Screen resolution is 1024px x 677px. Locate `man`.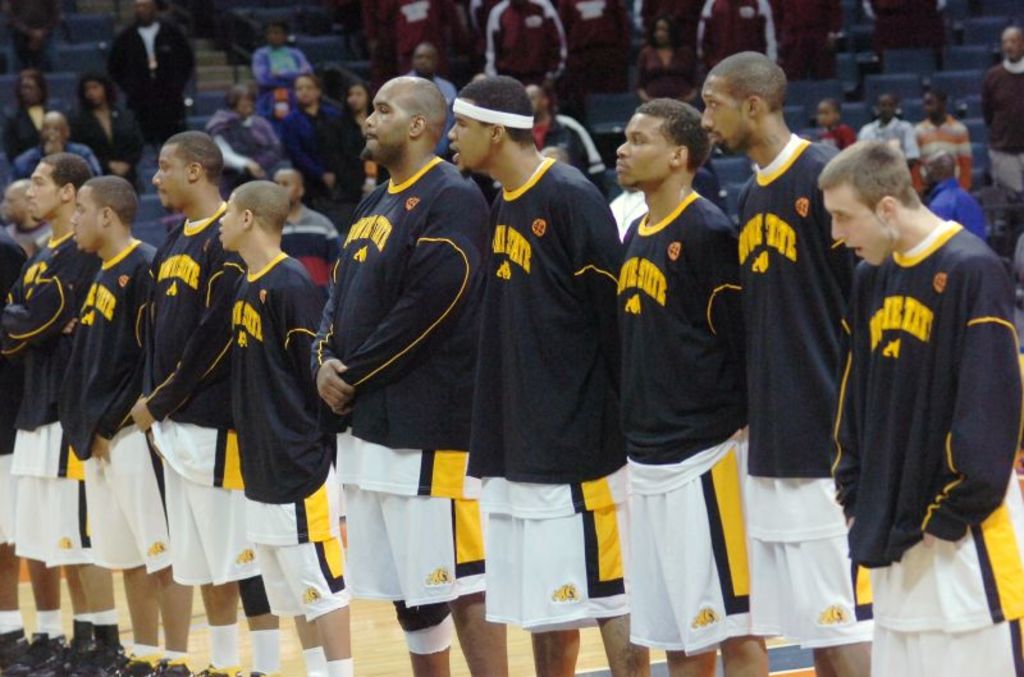
BBox(122, 127, 288, 676).
